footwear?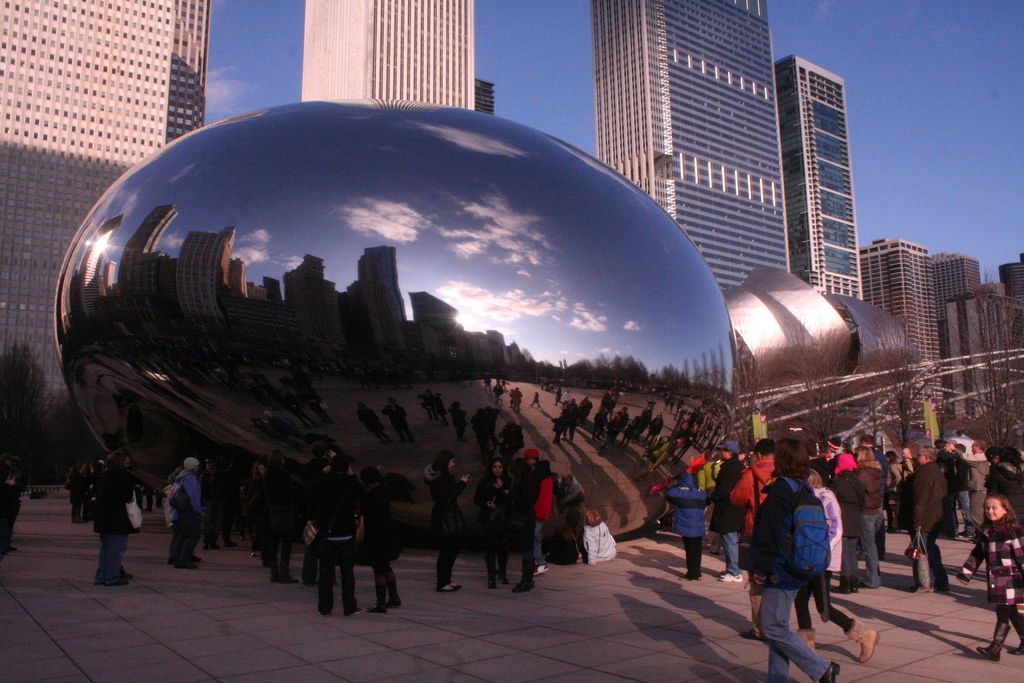
(x1=271, y1=570, x2=278, y2=582)
